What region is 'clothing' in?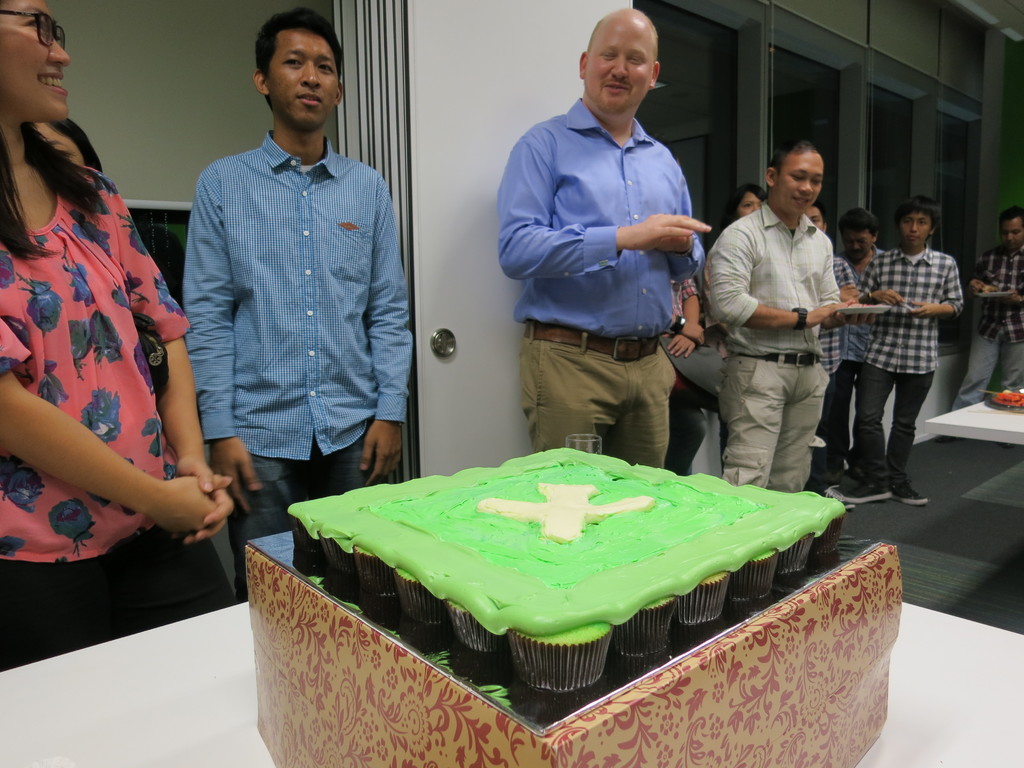
box(0, 151, 240, 653).
